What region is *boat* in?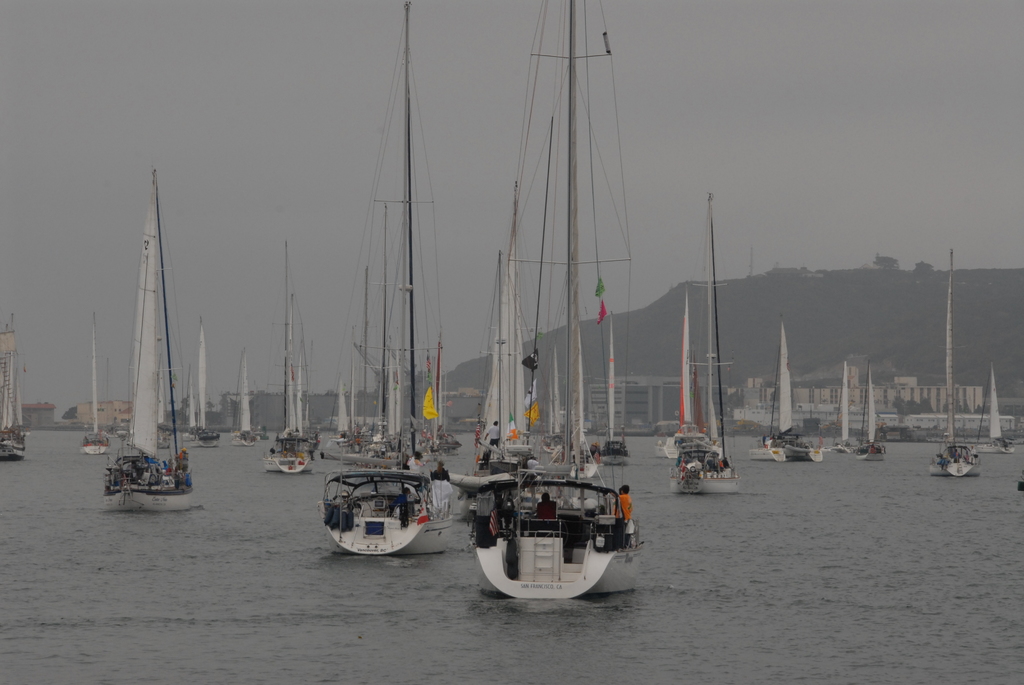
[853,353,884,467].
